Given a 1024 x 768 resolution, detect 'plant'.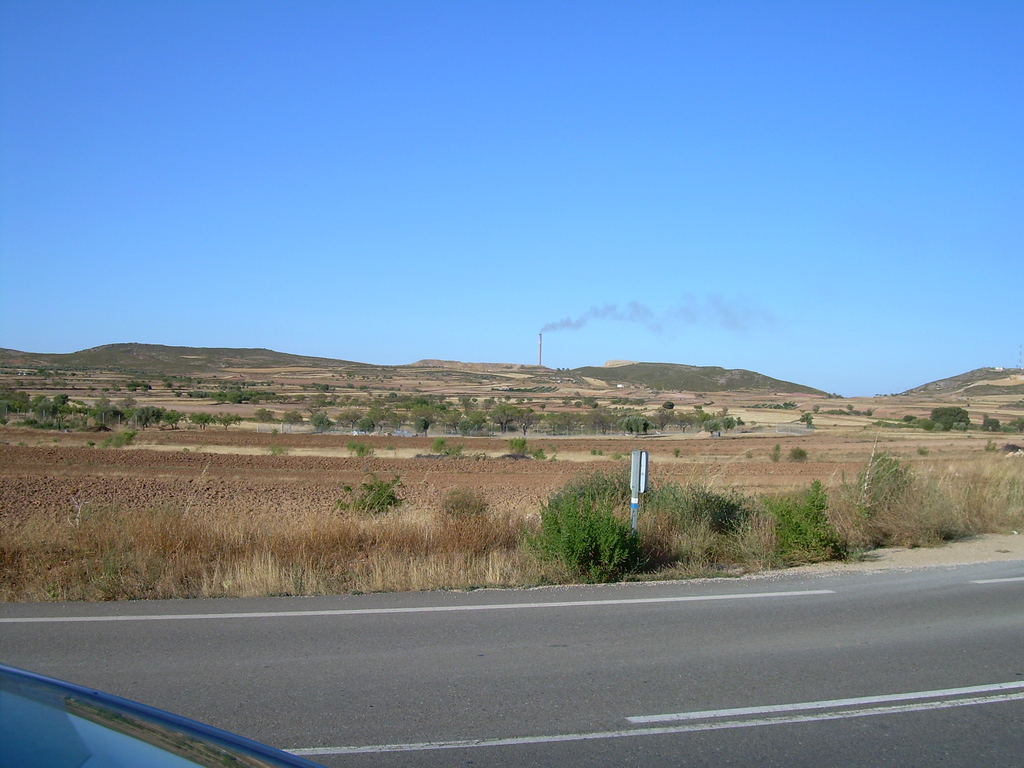
bbox=[981, 444, 1004, 452].
